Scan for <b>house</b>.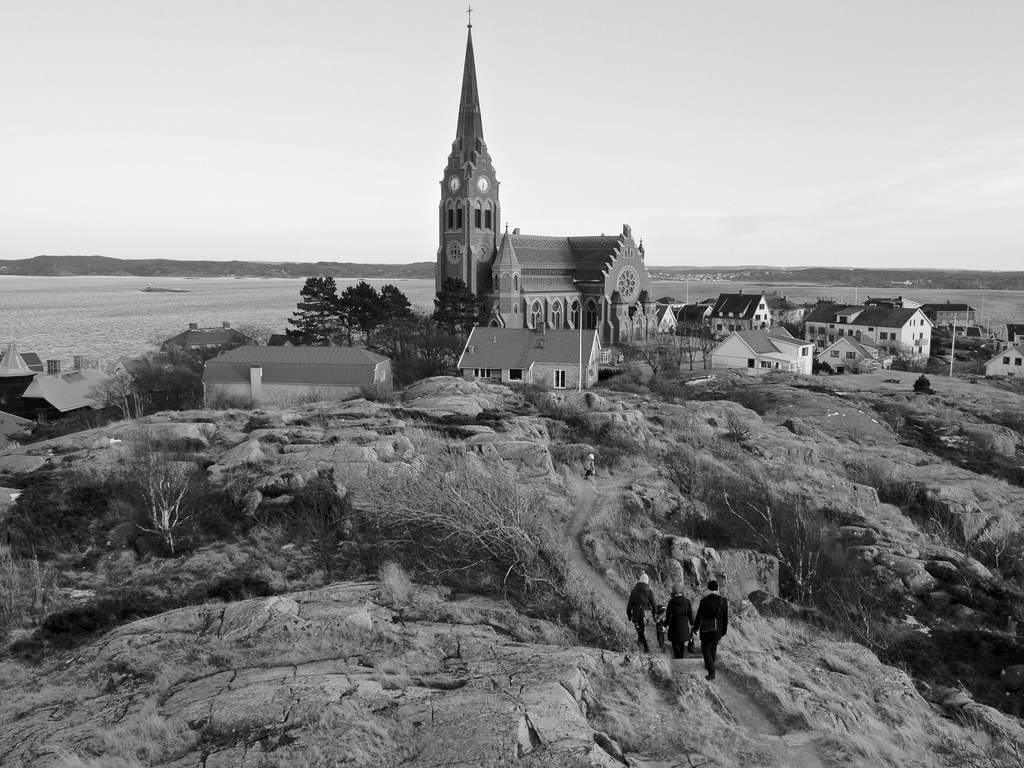
Scan result: (458, 329, 608, 391).
